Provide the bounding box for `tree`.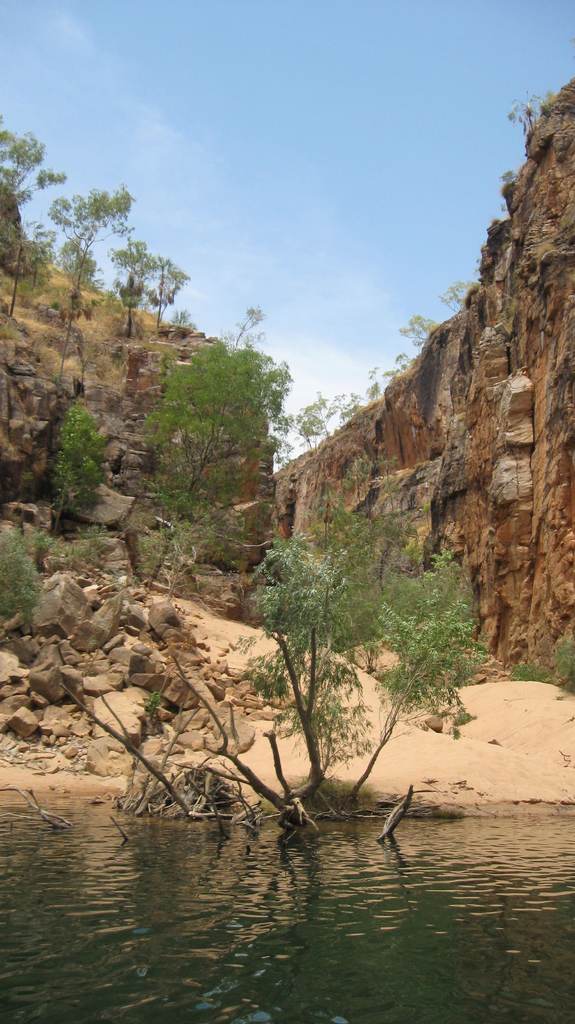
locate(40, 392, 110, 532).
